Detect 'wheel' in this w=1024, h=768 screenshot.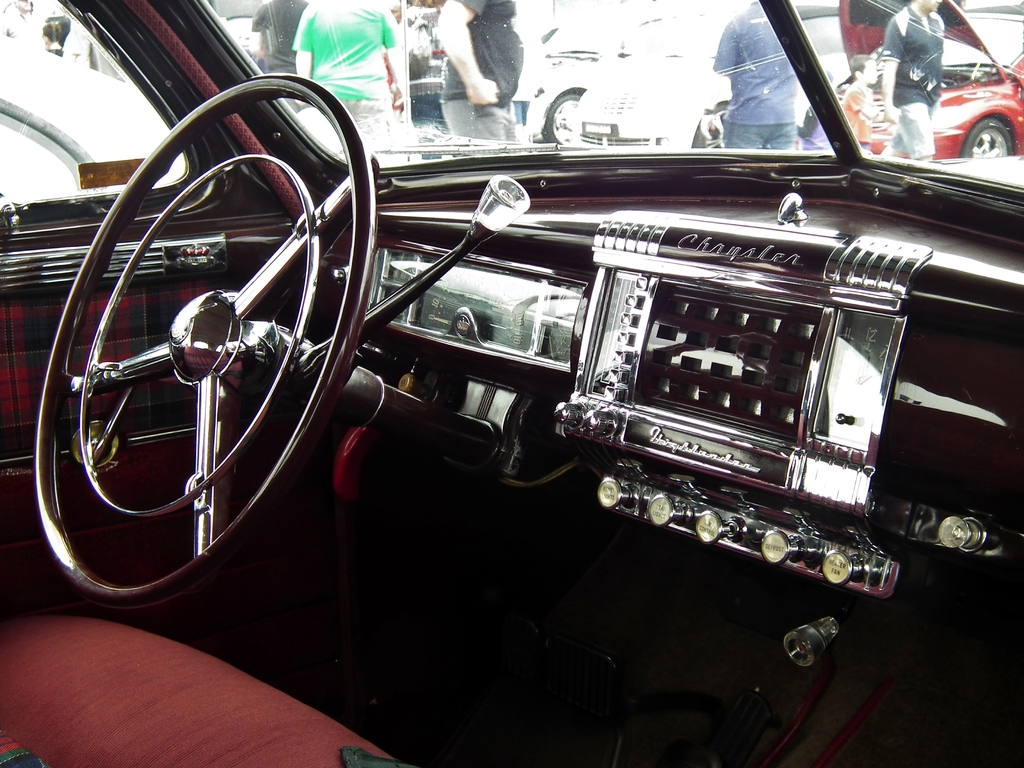
Detection: 960, 116, 1010, 160.
